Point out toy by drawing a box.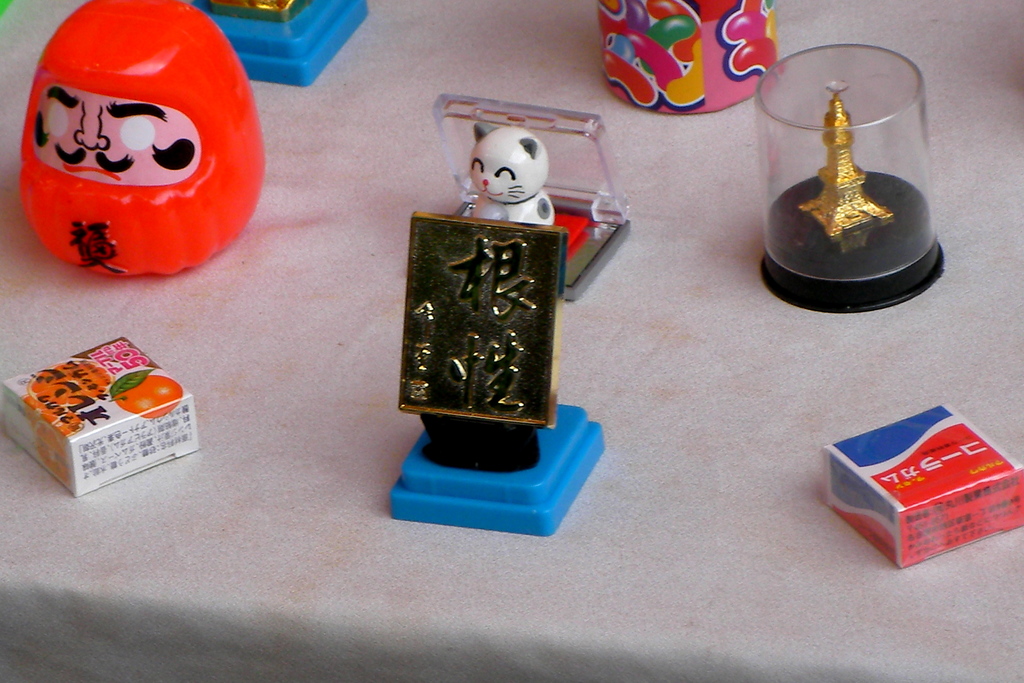
x1=754, y1=41, x2=951, y2=315.
